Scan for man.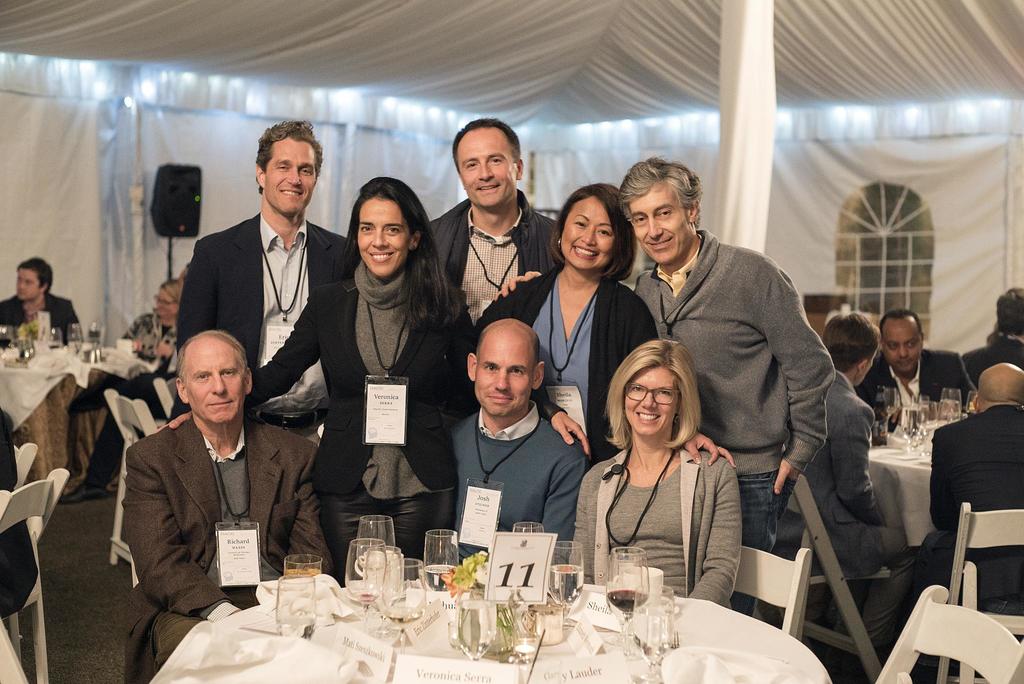
Scan result: [left=449, top=317, right=588, bottom=564].
